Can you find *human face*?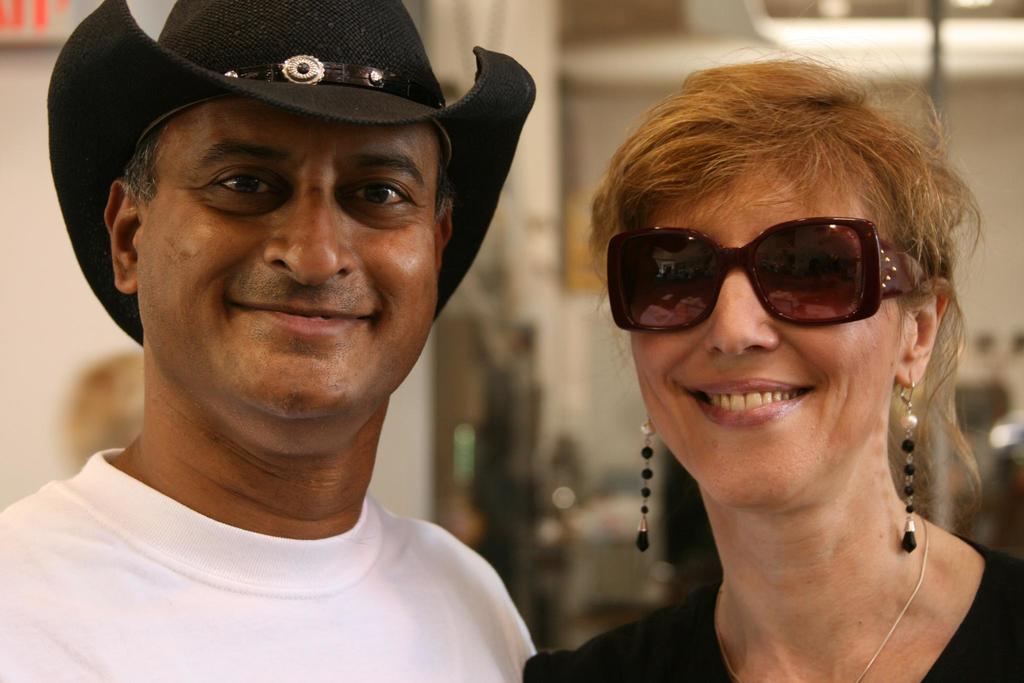
Yes, bounding box: bbox(628, 147, 902, 513).
